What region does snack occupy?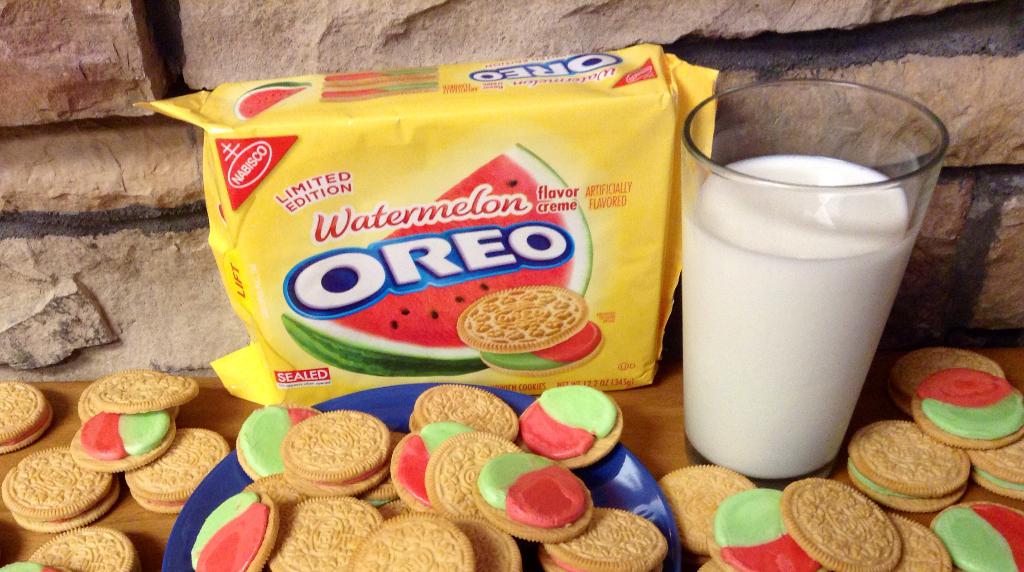
rect(287, 408, 395, 498).
